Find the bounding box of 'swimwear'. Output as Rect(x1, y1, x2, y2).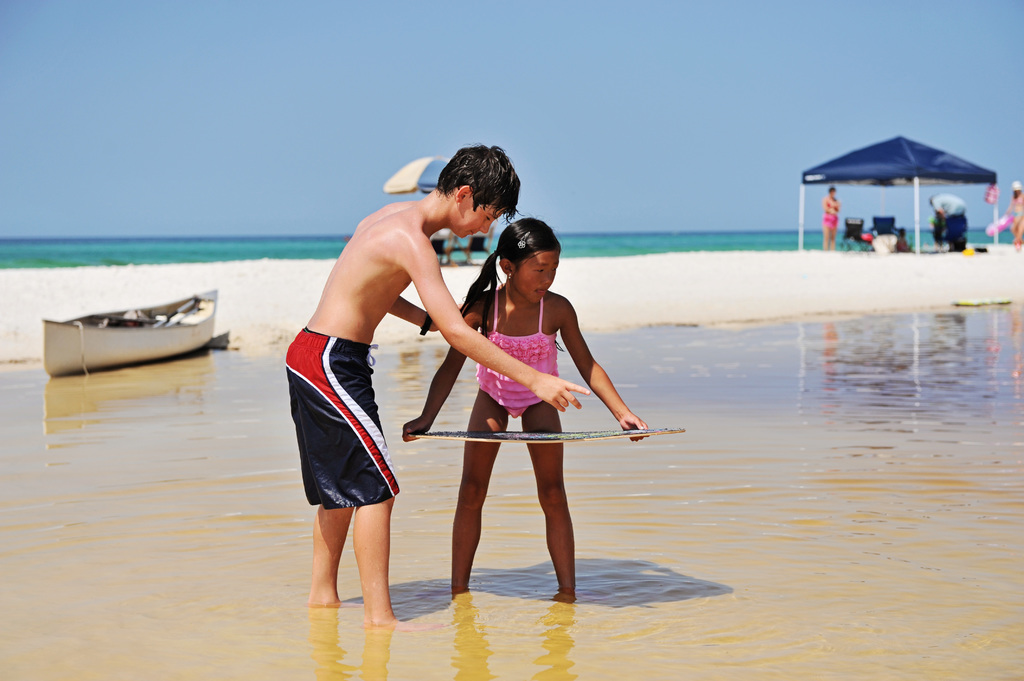
Rect(819, 197, 848, 235).
